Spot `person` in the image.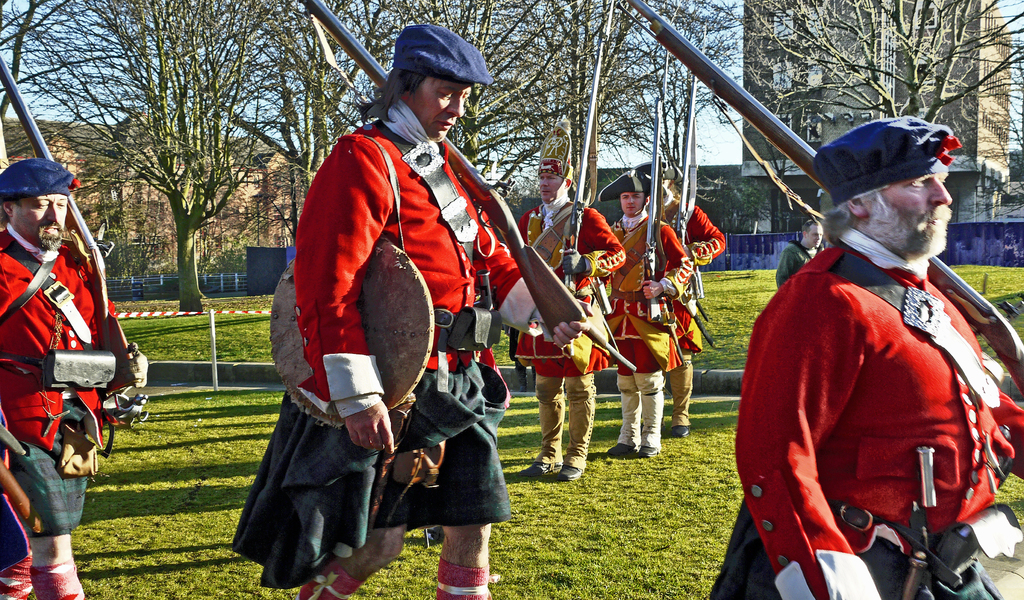
`person` found at (x1=641, y1=161, x2=738, y2=437).
